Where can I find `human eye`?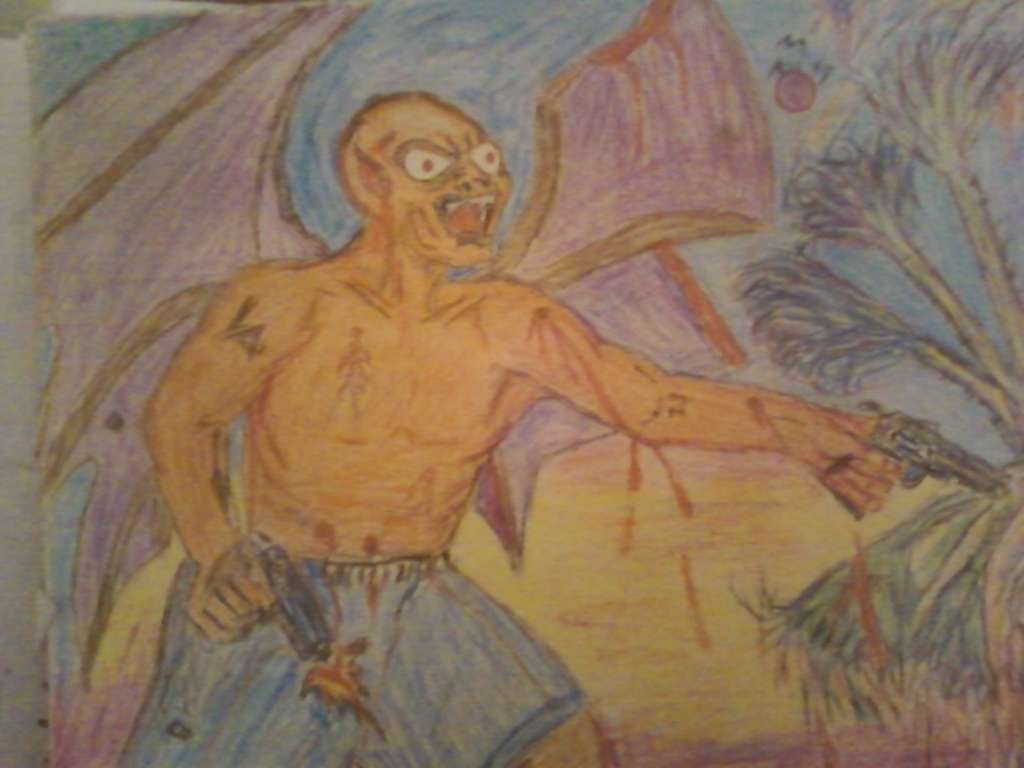
You can find it at box(467, 138, 502, 173).
